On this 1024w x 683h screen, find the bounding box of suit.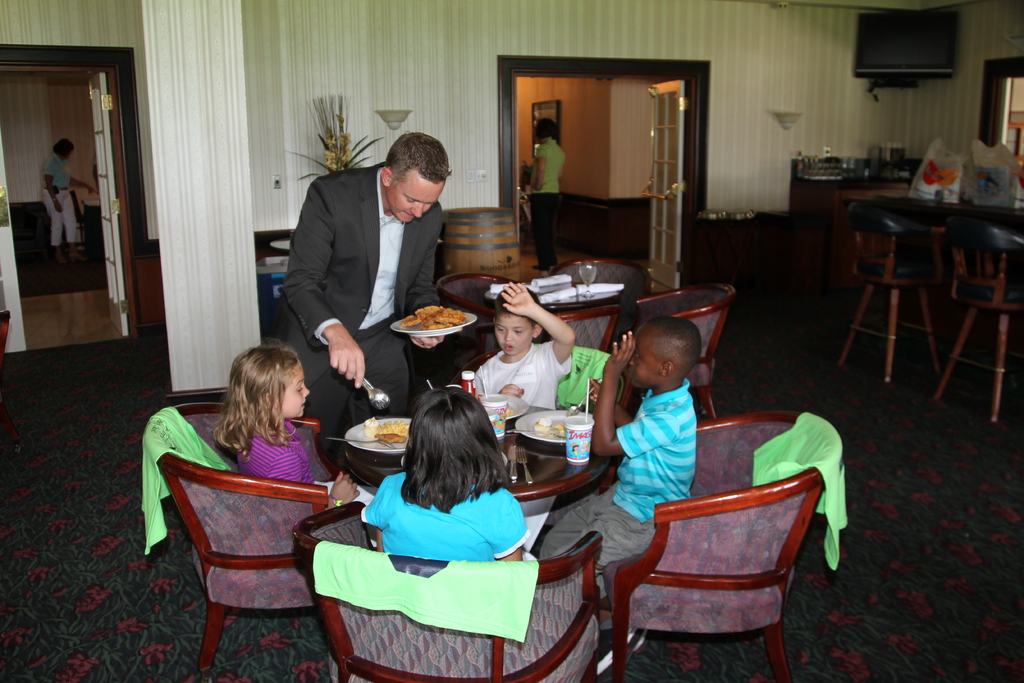
Bounding box: l=275, t=139, r=463, b=414.
